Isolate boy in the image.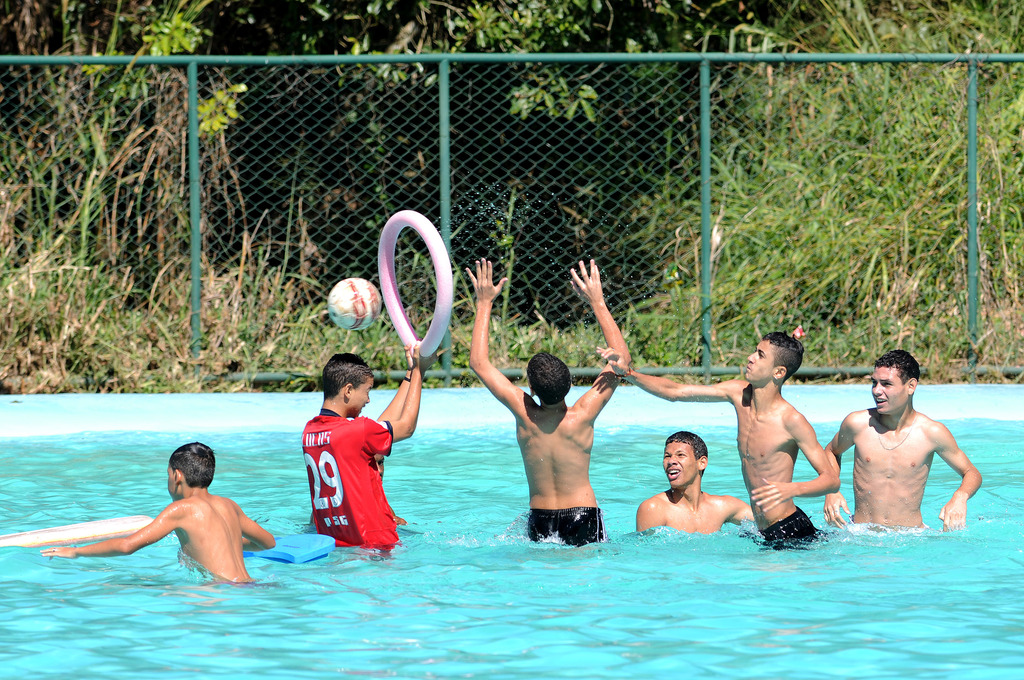
Isolated region: [594,332,842,549].
